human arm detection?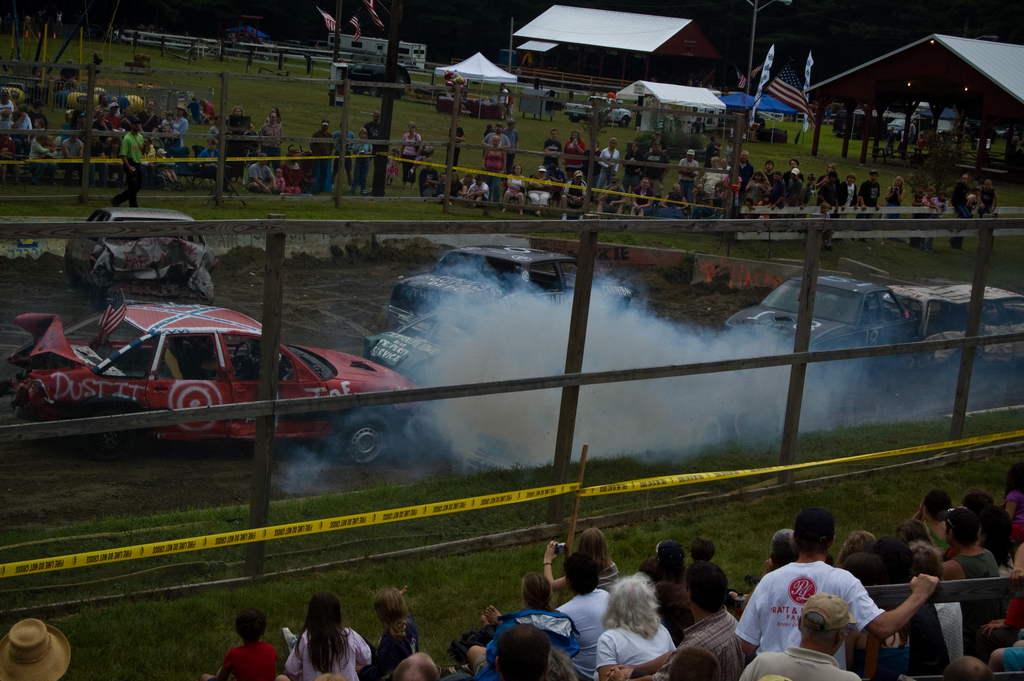
box=[943, 198, 948, 211]
